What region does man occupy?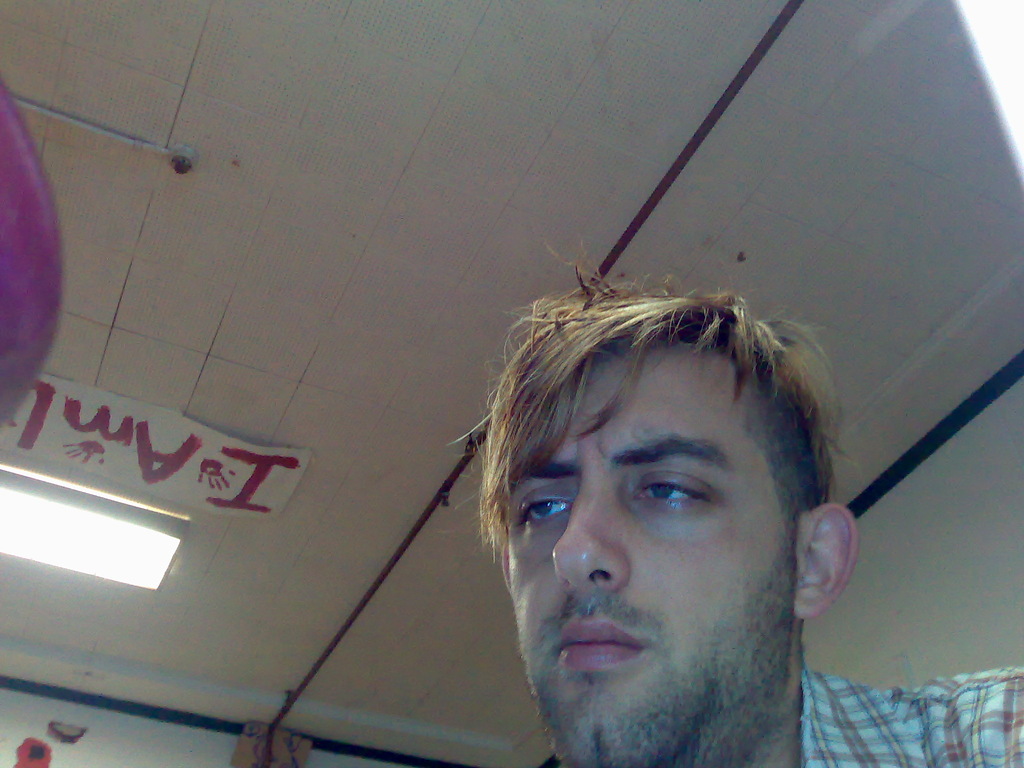
(x1=342, y1=244, x2=973, y2=767).
